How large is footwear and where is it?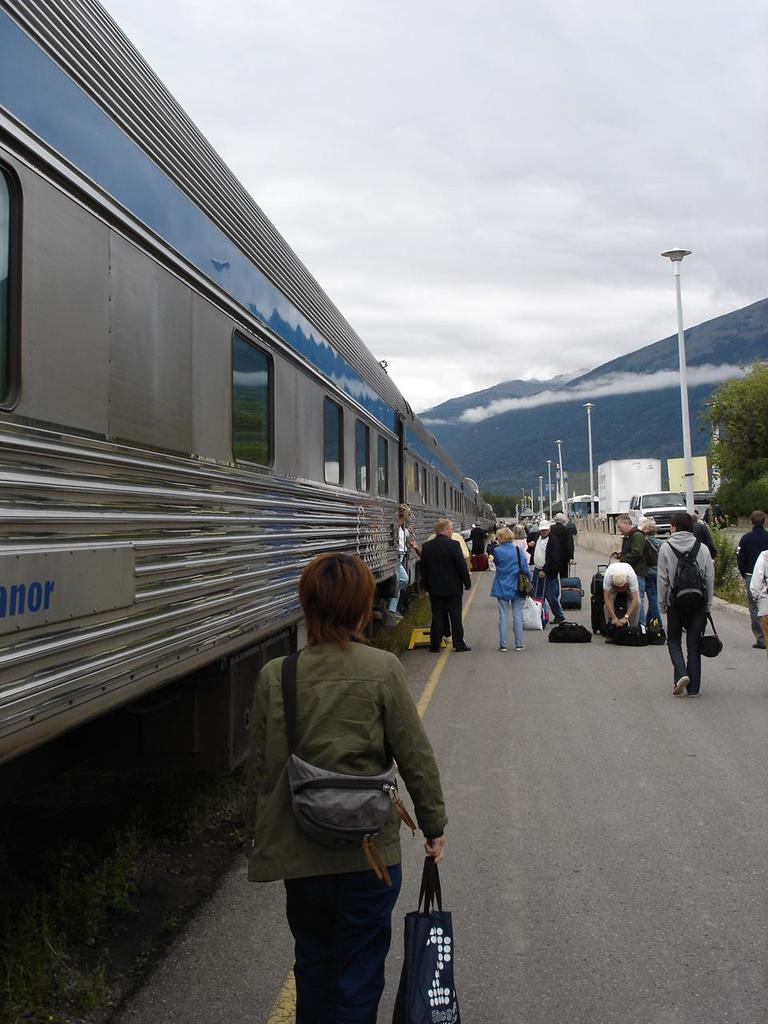
Bounding box: 496 646 505 653.
